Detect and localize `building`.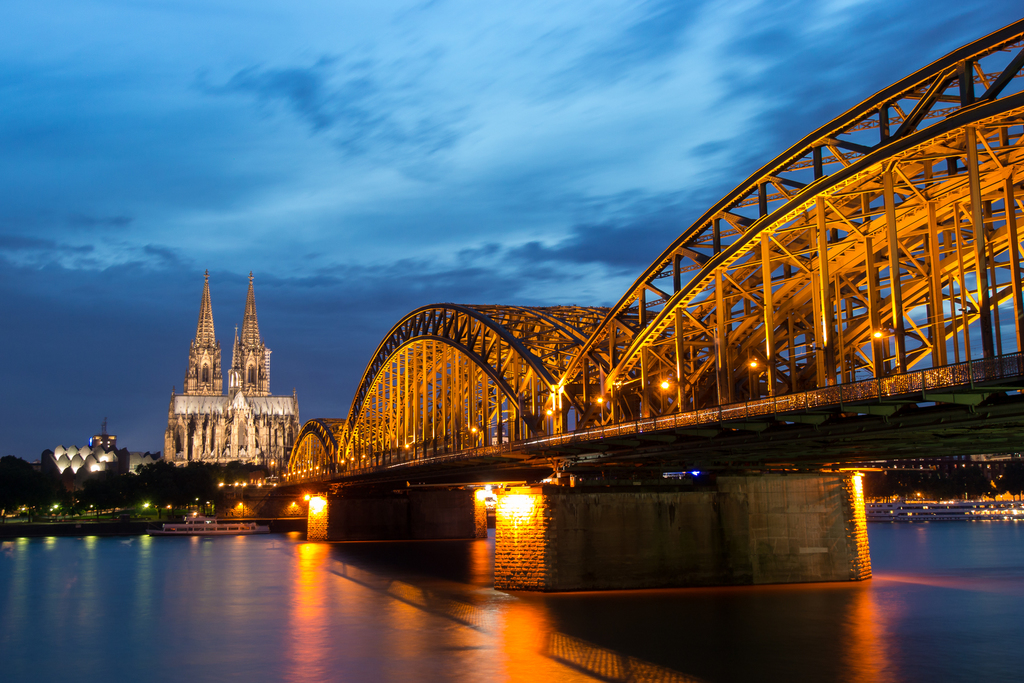
Localized at x1=159, y1=274, x2=304, y2=481.
